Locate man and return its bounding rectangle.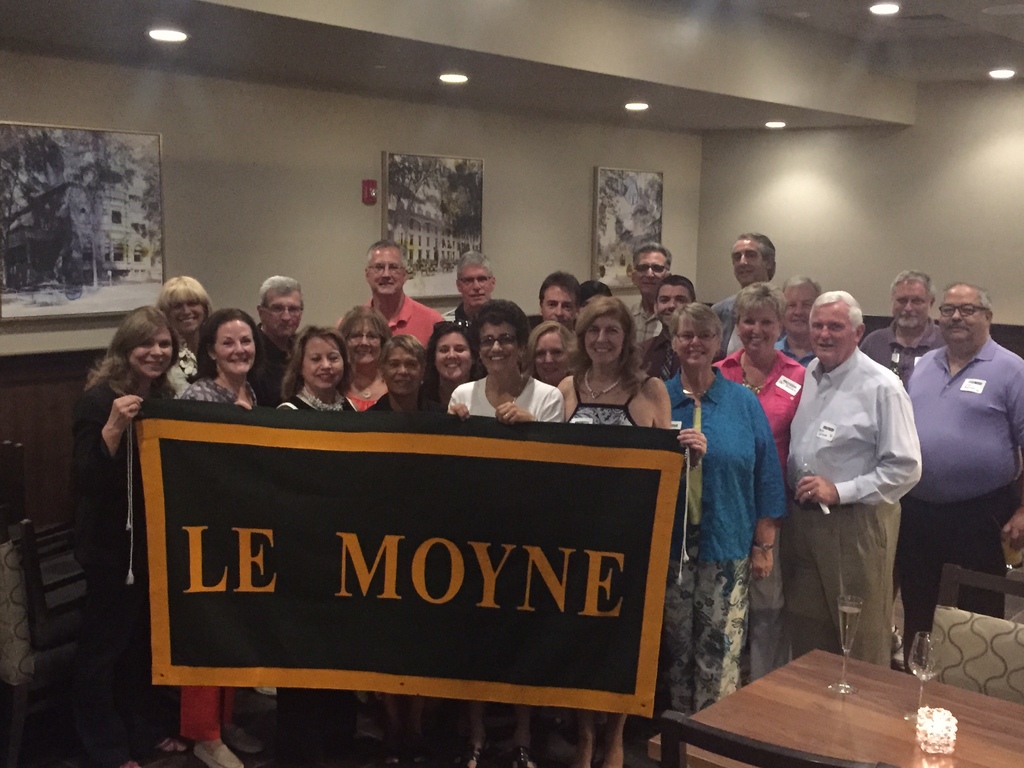
(362,241,447,360).
